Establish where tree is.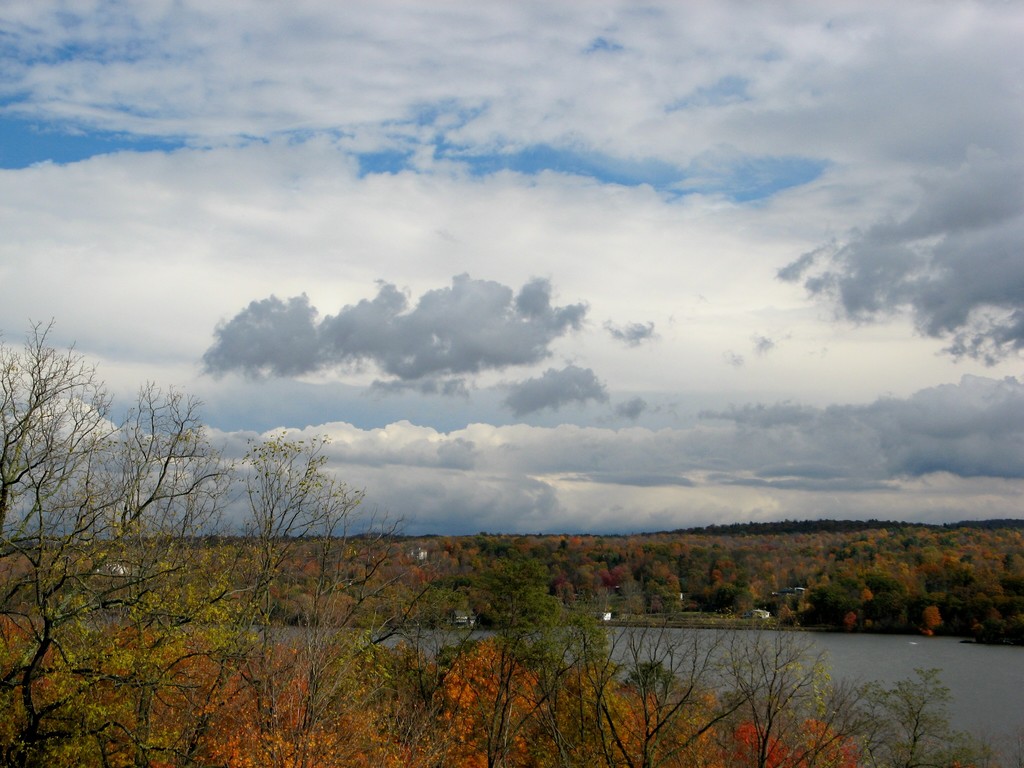
Established at locate(0, 367, 244, 767).
